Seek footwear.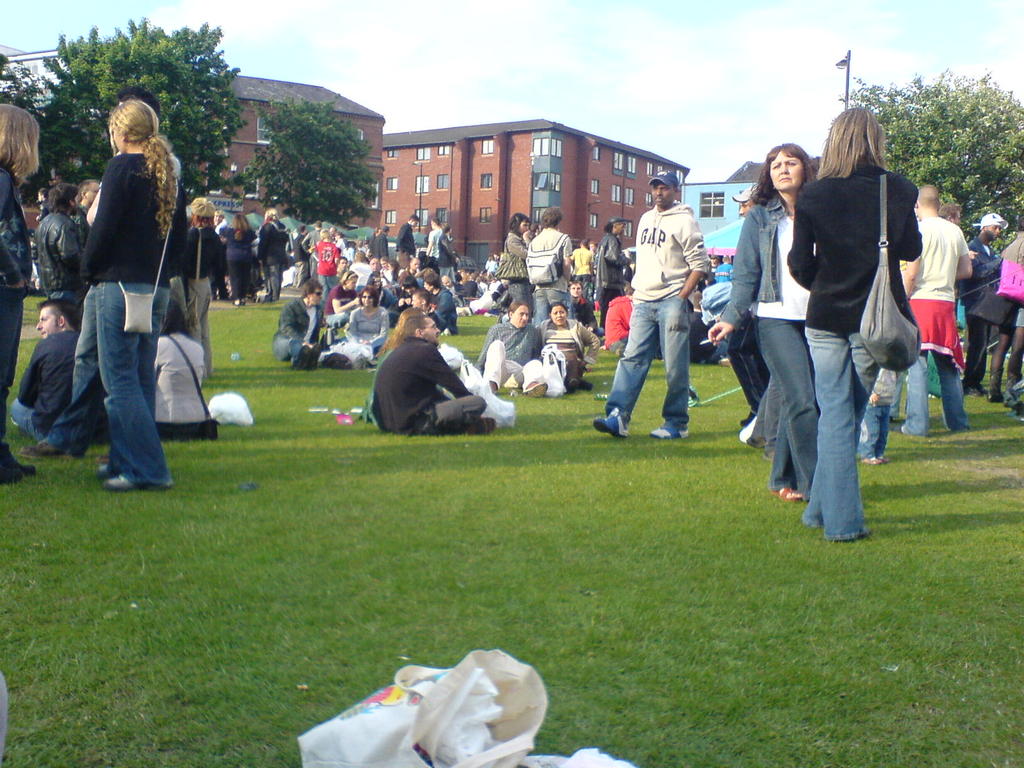
[left=772, top=472, right=805, bottom=502].
